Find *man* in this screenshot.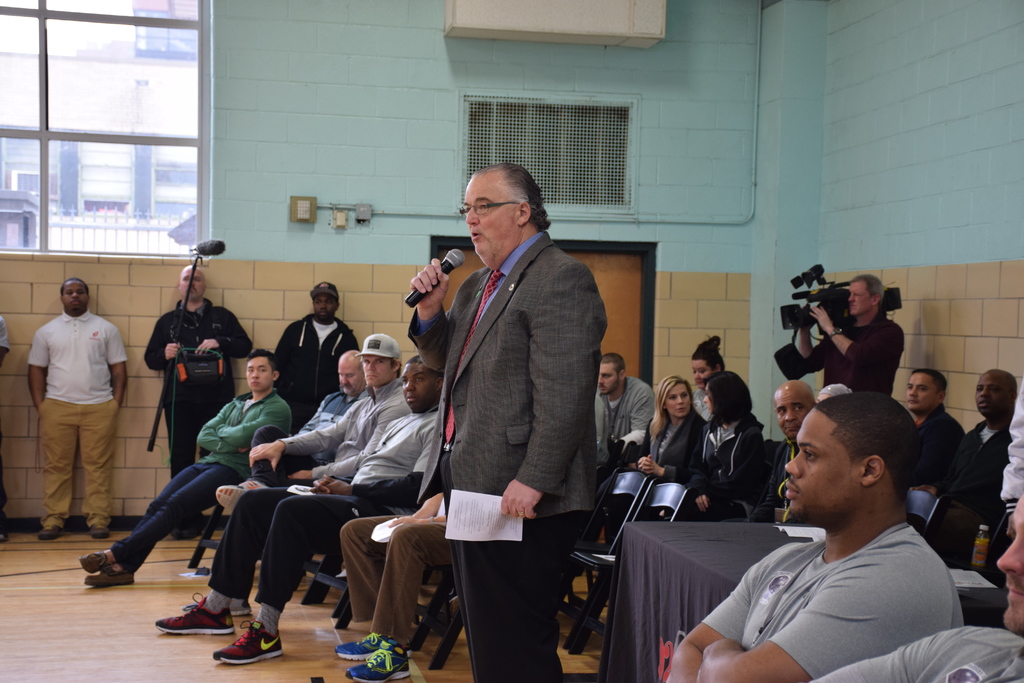
The bounding box for *man* is x1=813, y1=495, x2=1023, y2=682.
